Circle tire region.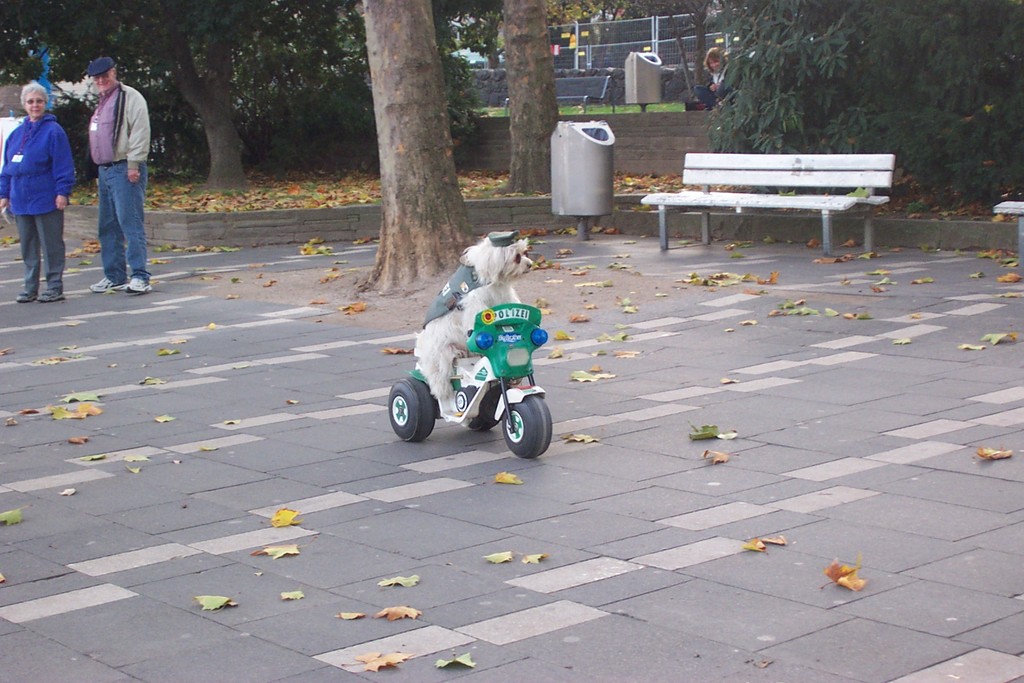
Region: (387,372,447,447).
